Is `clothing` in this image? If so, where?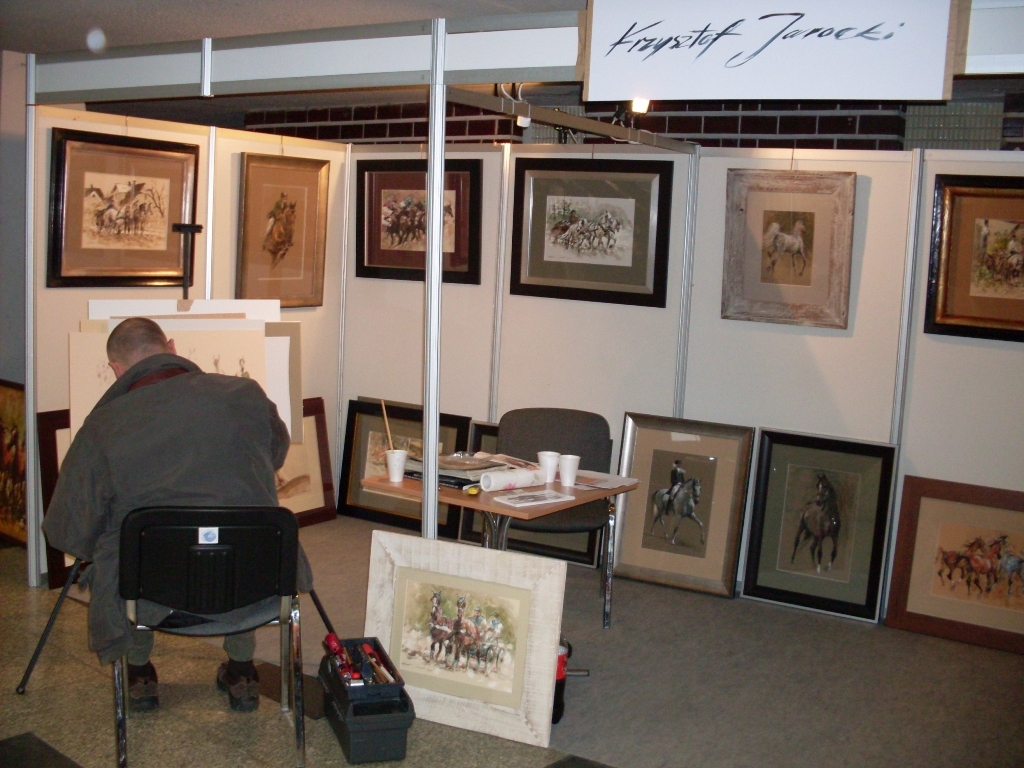
Yes, at crop(43, 353, 302, 659).
